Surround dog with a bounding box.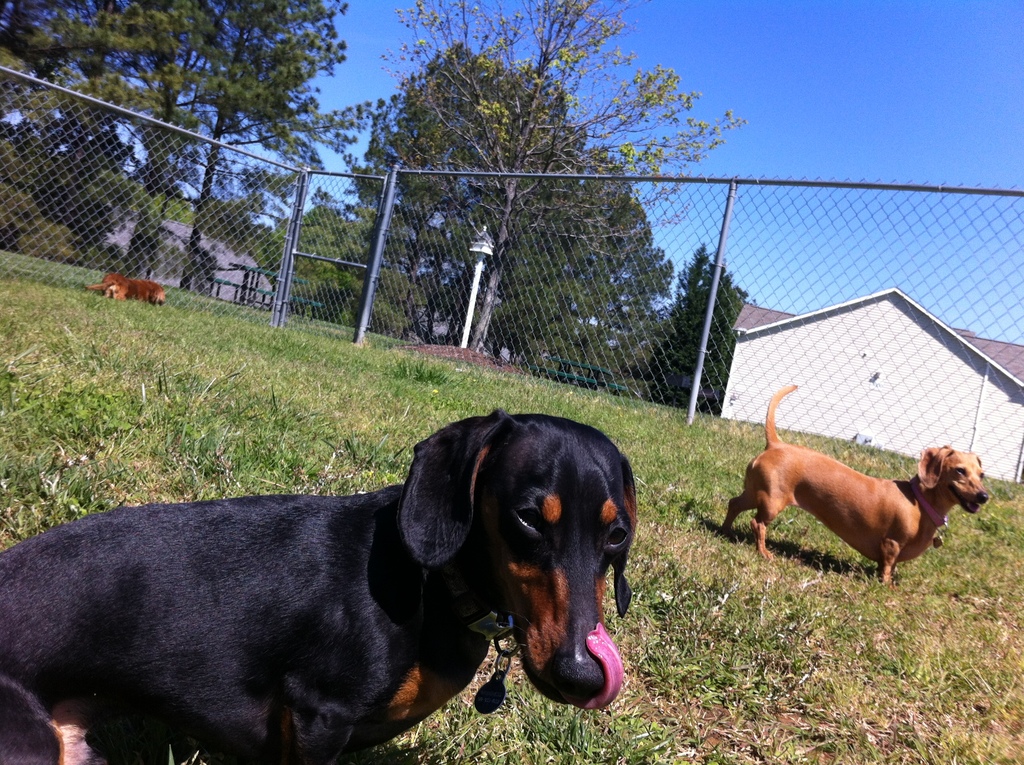
(86,275,168,306).
